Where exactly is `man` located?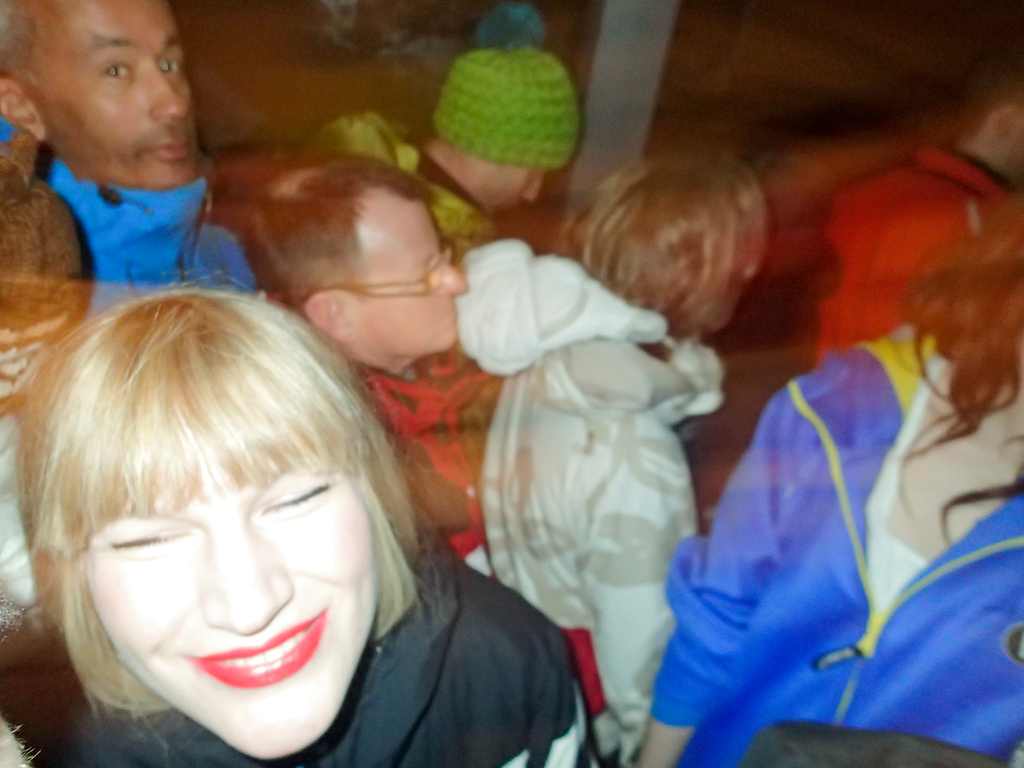
Its bounding box is left=246, top=150, right=500, bottom=586.
